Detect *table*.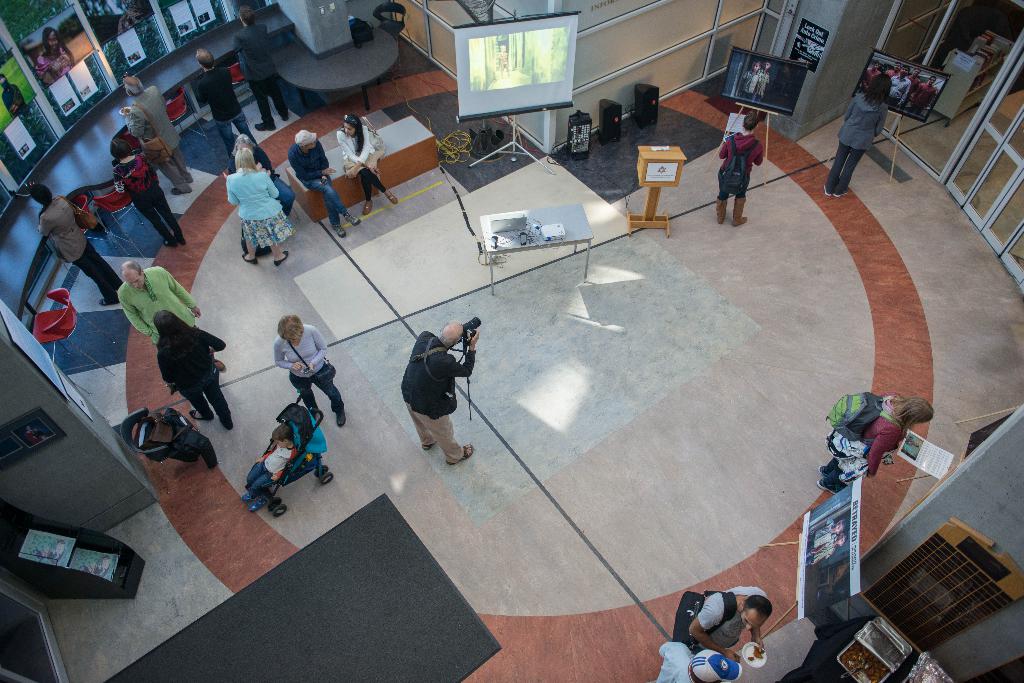
Detected at x1=482, y1=204, x2=584, y2=300.
